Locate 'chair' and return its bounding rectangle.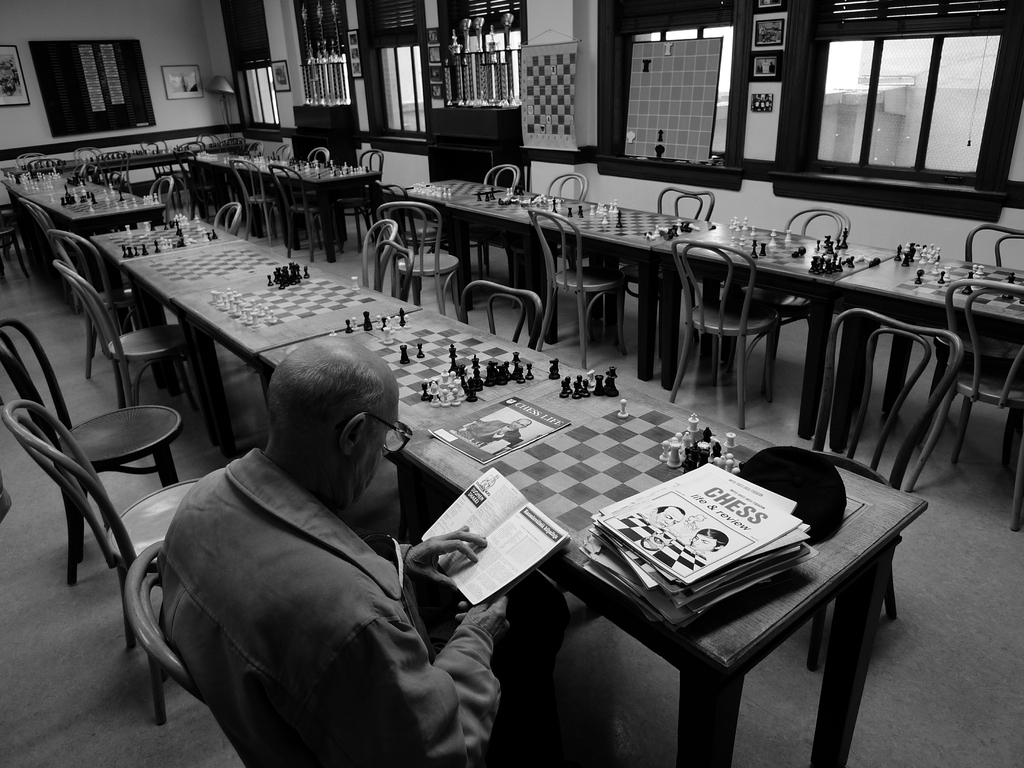
372 241 416 304.
